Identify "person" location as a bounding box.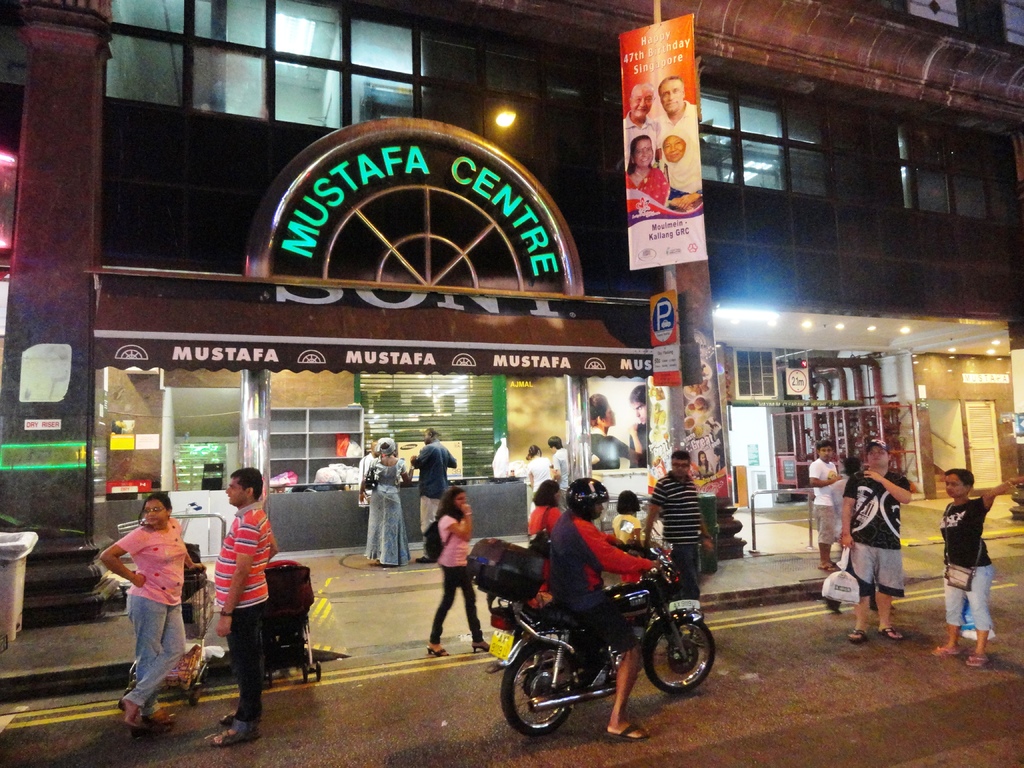
crop(410, 415, 454, 529).
